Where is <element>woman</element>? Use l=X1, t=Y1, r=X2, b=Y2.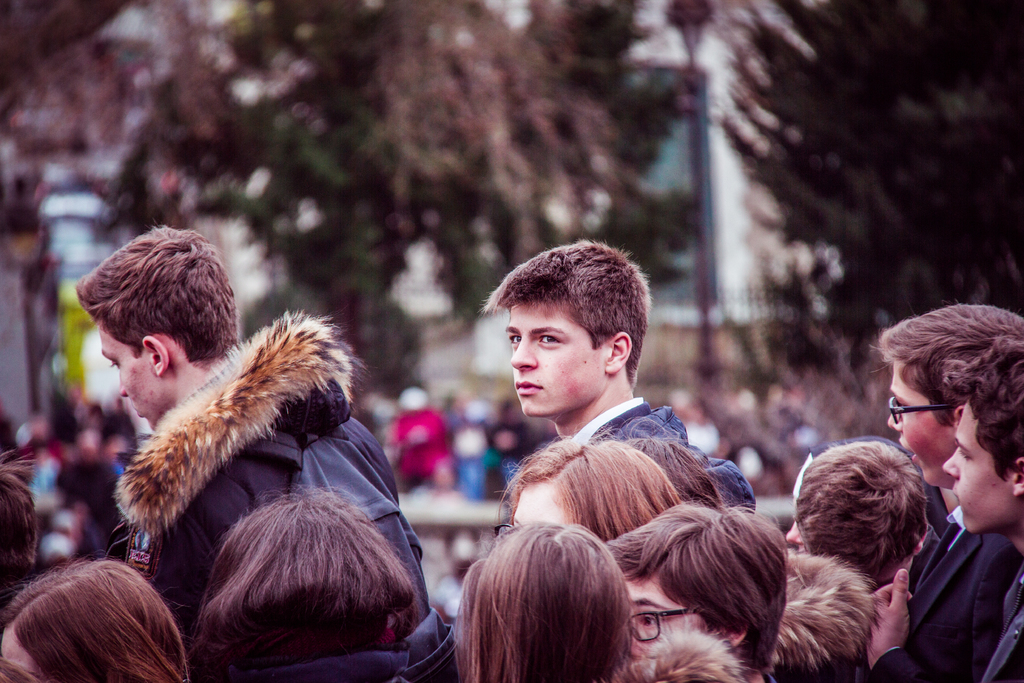
l=203, t=488, r=459, b=678.
